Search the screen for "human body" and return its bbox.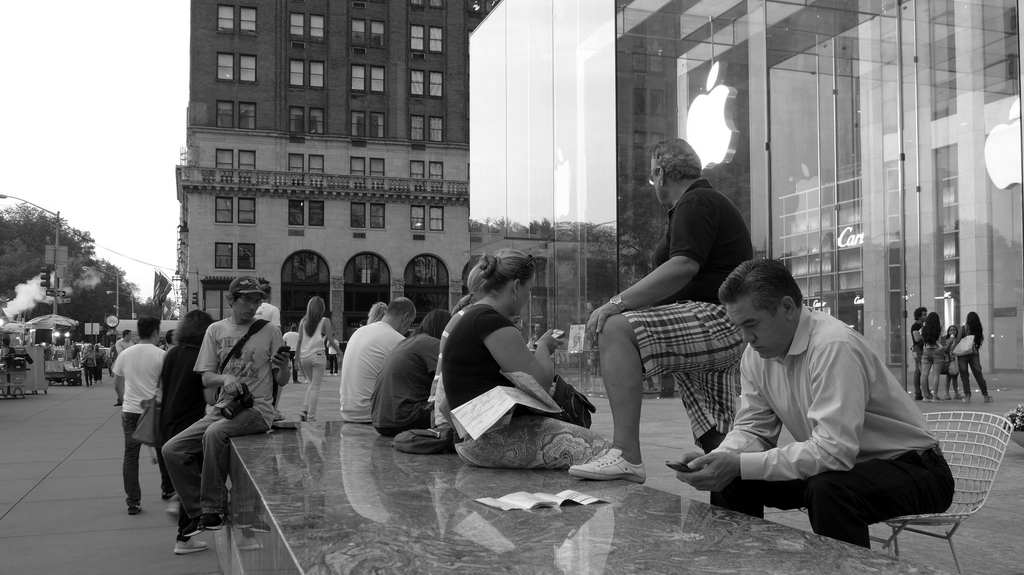
Found: {"left": 948, "top": 311, "right": 995, "bottom": 403}.
